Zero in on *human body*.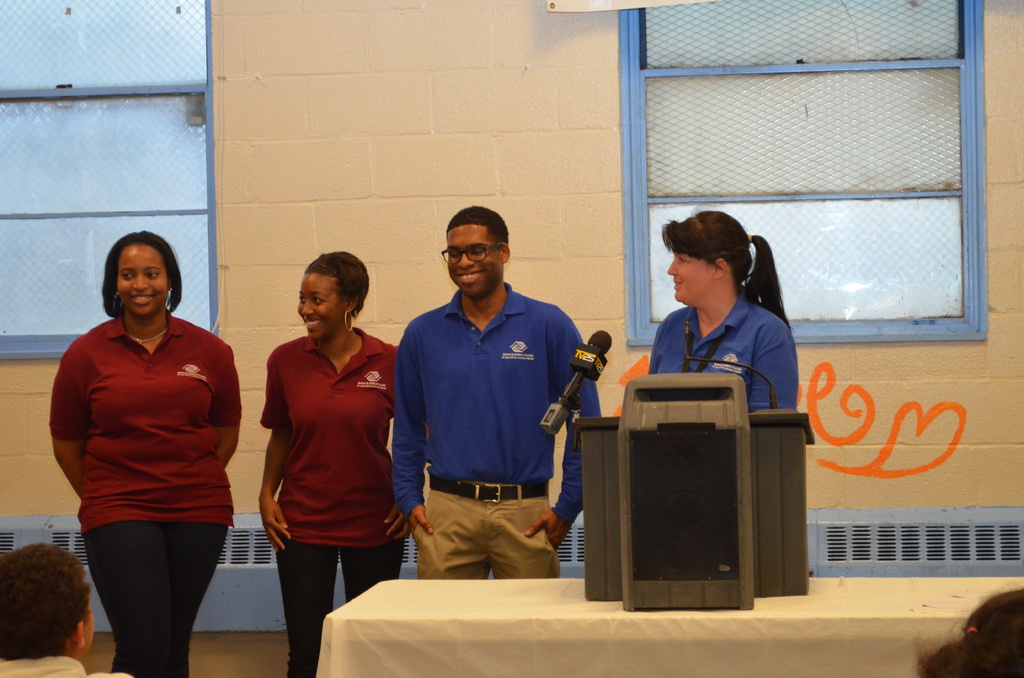
Zeroed in: (388, 205, 599, 582).
